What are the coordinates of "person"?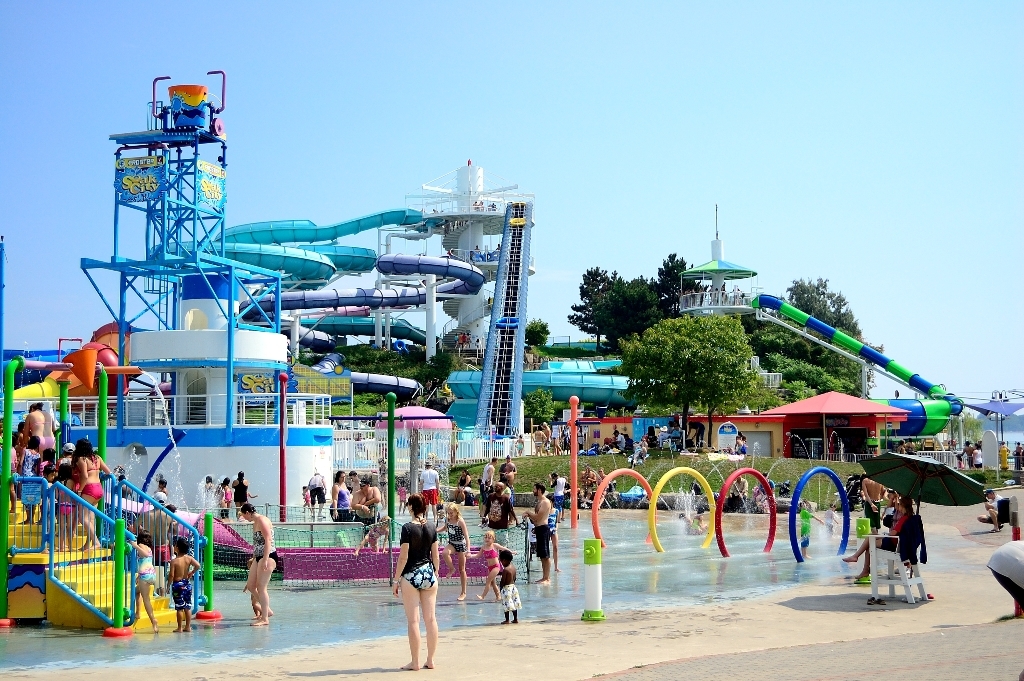
845,496,911,579.
